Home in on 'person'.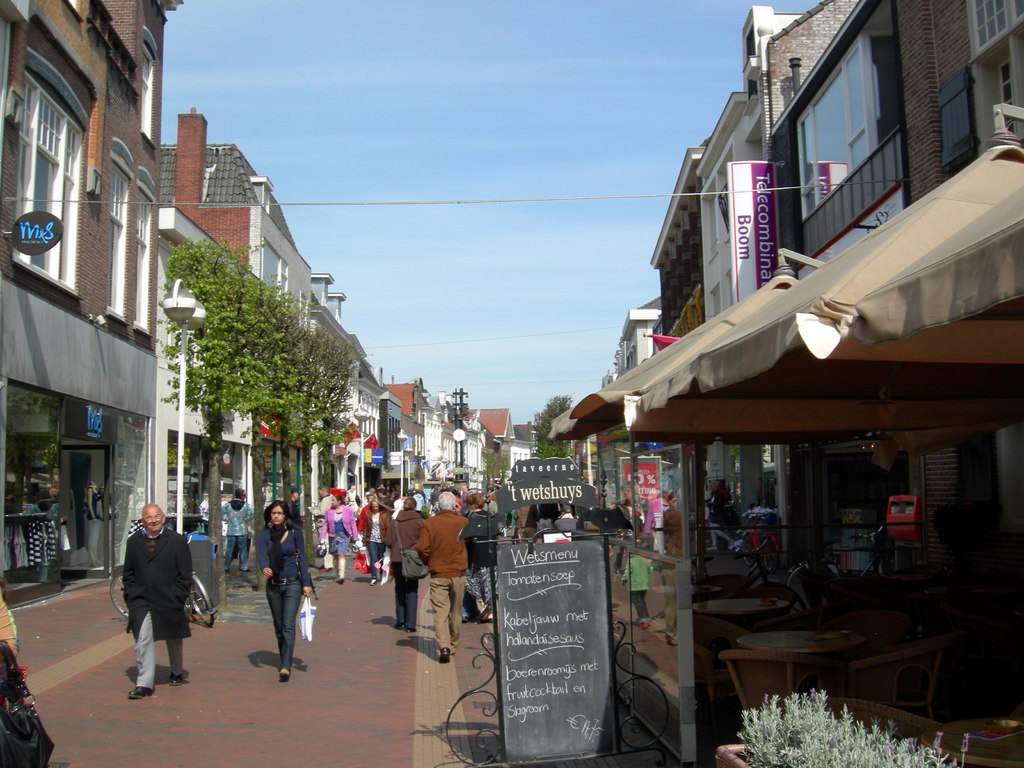
Homed in at 538 503 554 531.
